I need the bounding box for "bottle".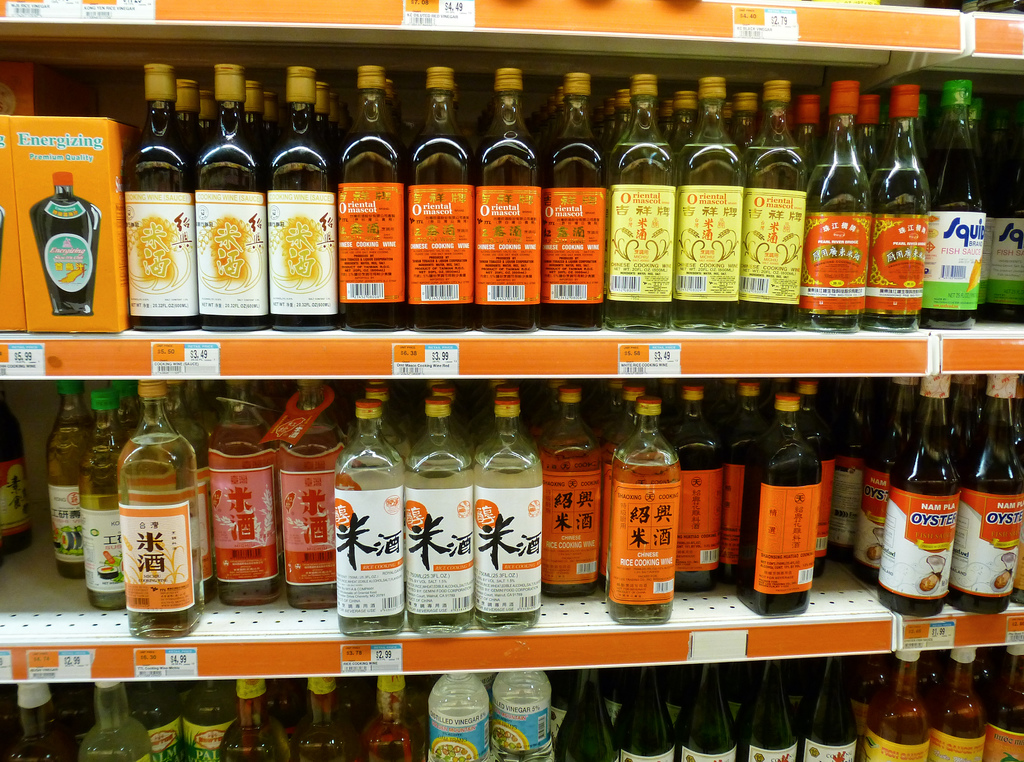
Here it is: left=745, top=81, right=808, bottom=330.
